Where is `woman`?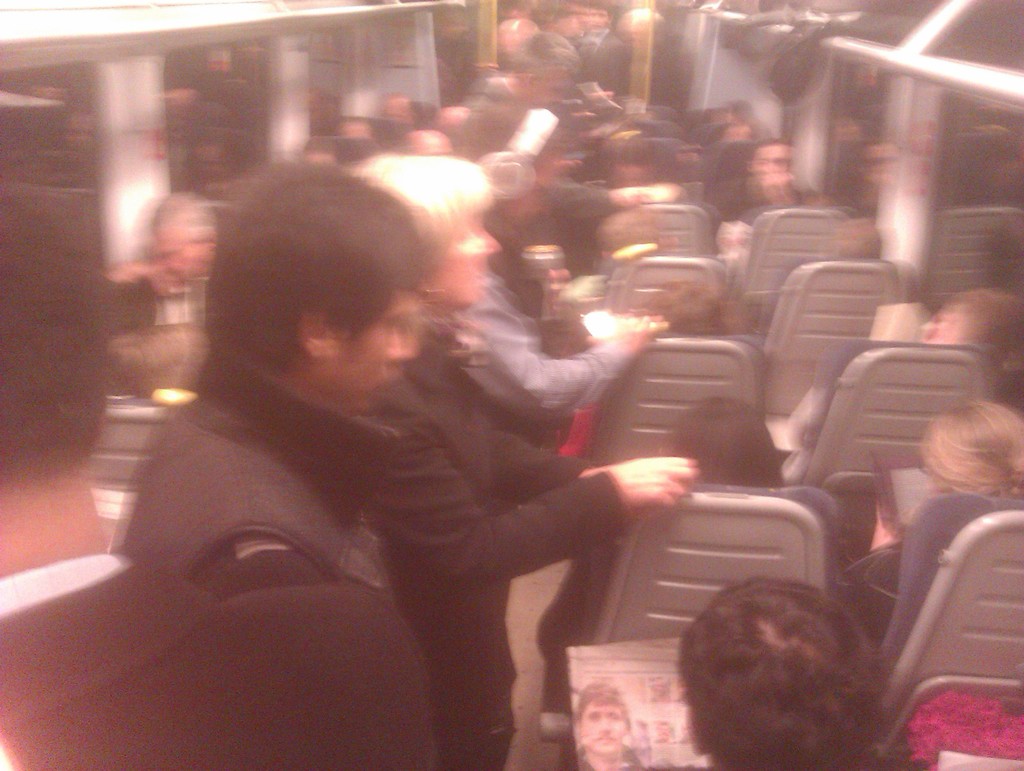
[842, 391, 1020, 644].
